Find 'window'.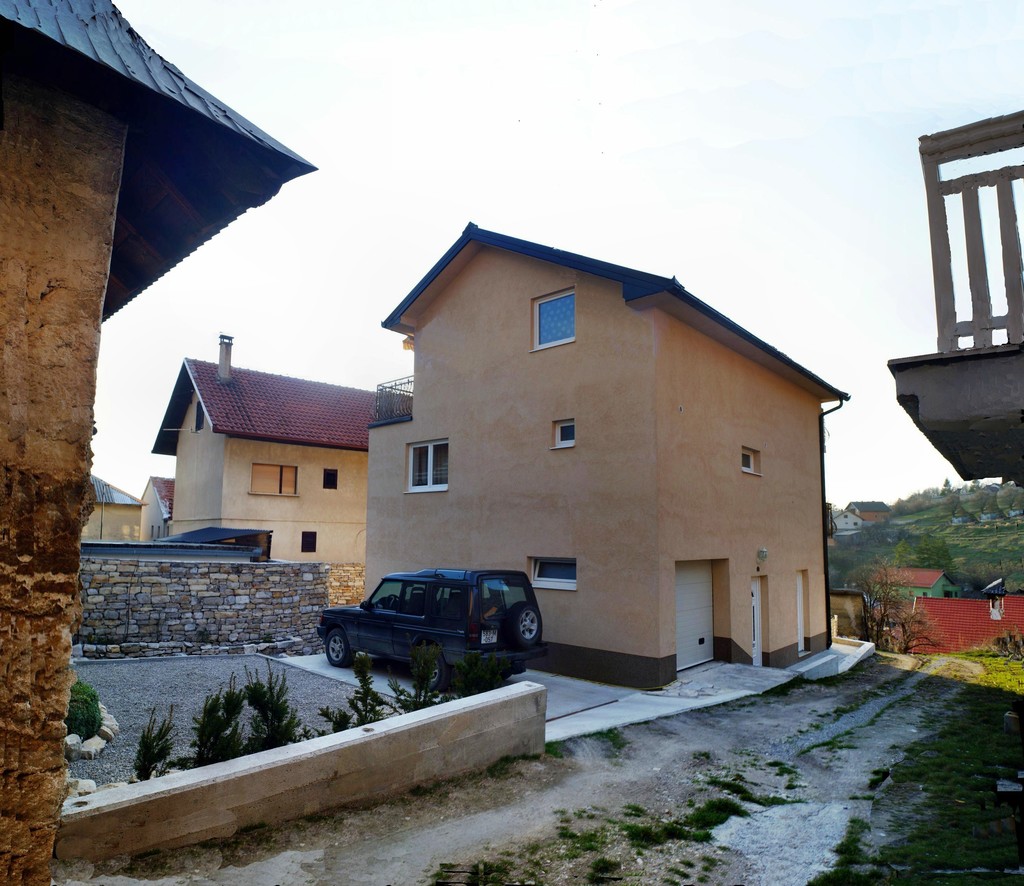
744,444,765,478.
